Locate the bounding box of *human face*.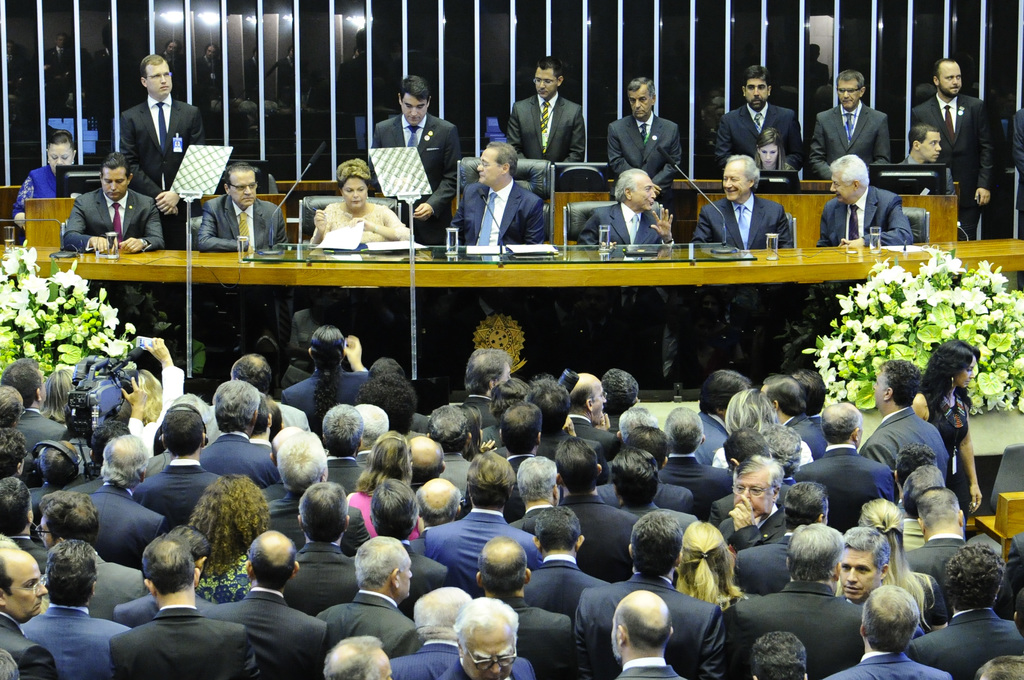
Bounding box: (105,167,133,201).
